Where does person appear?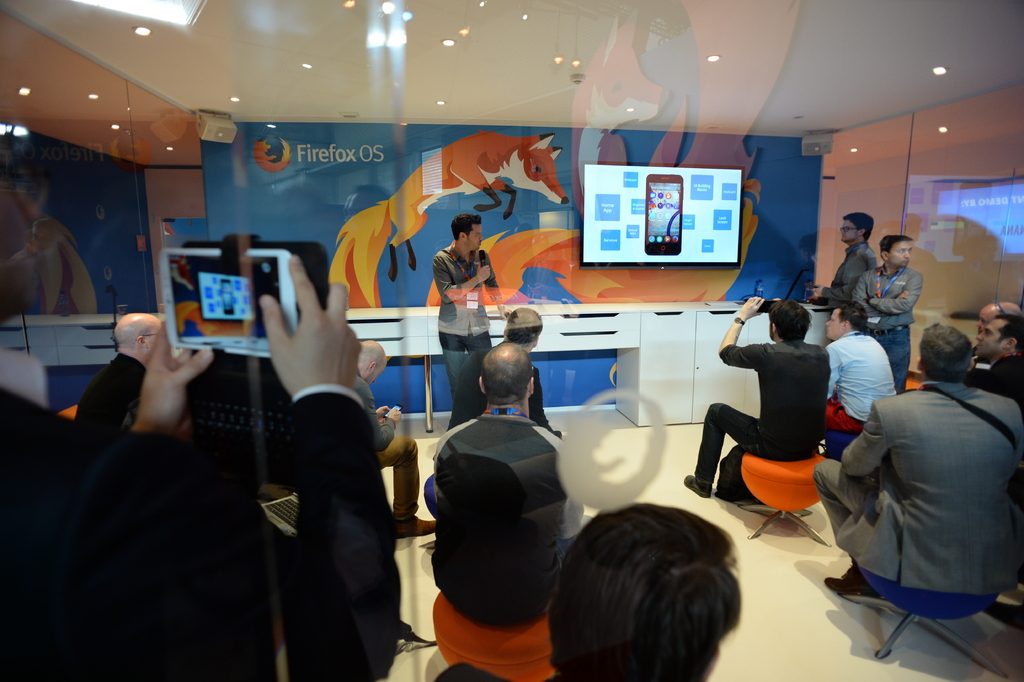
Appears at box(0, 251, 404, 681).
